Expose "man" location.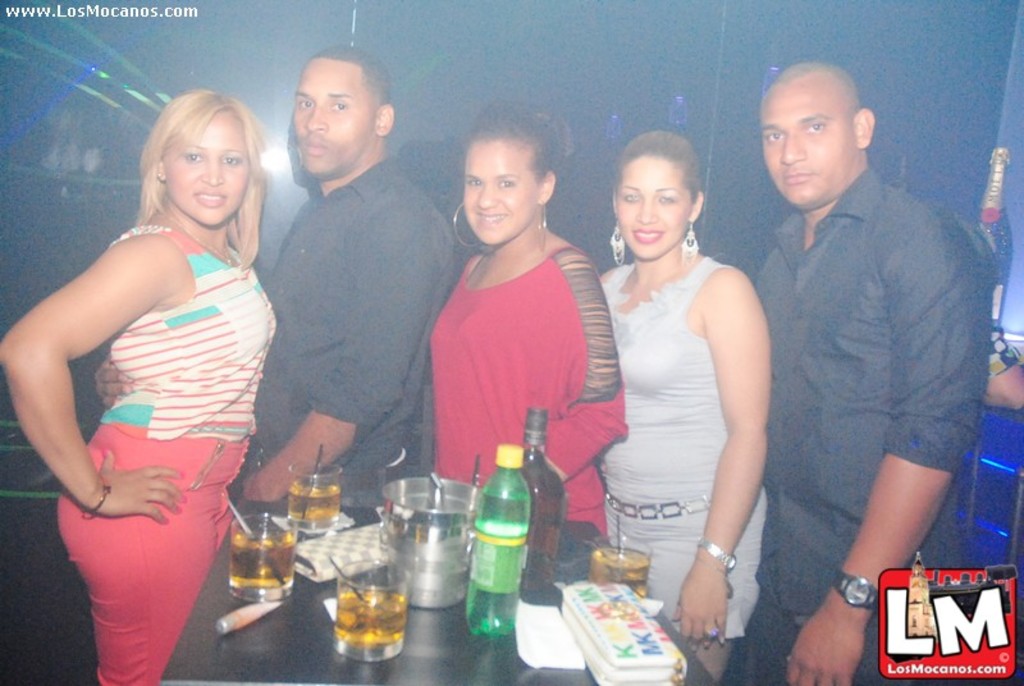
Exposed at region(746, 60, 982, 685).
